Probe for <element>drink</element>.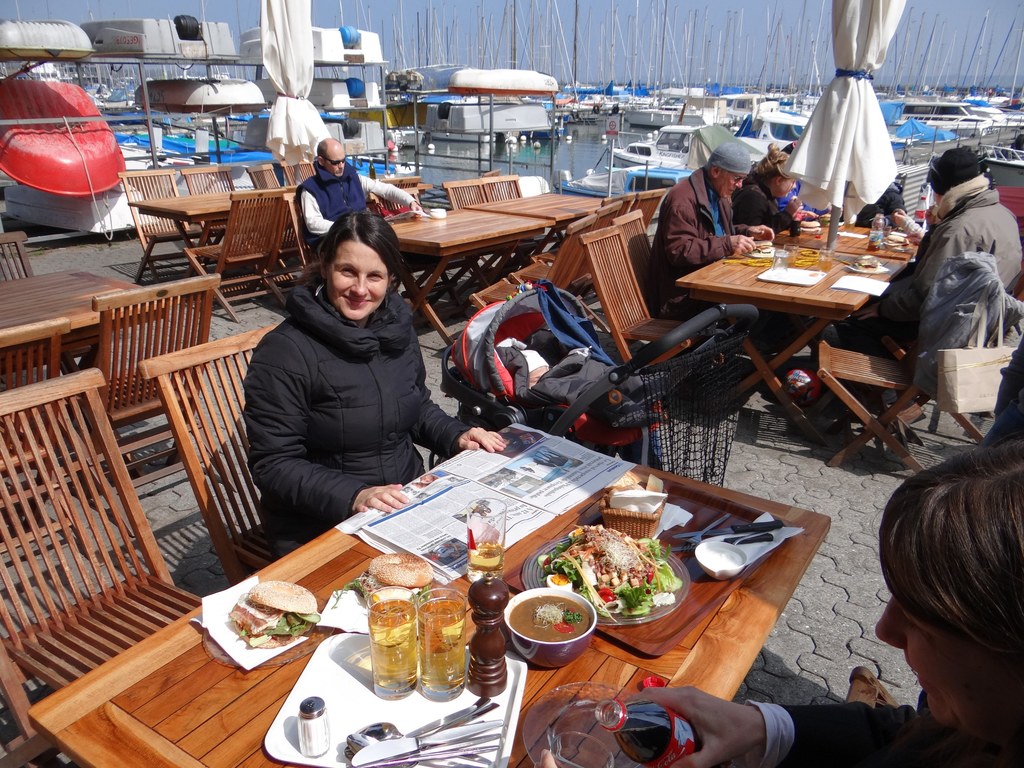
Probe result: detection(591, 701, 701, 767).
